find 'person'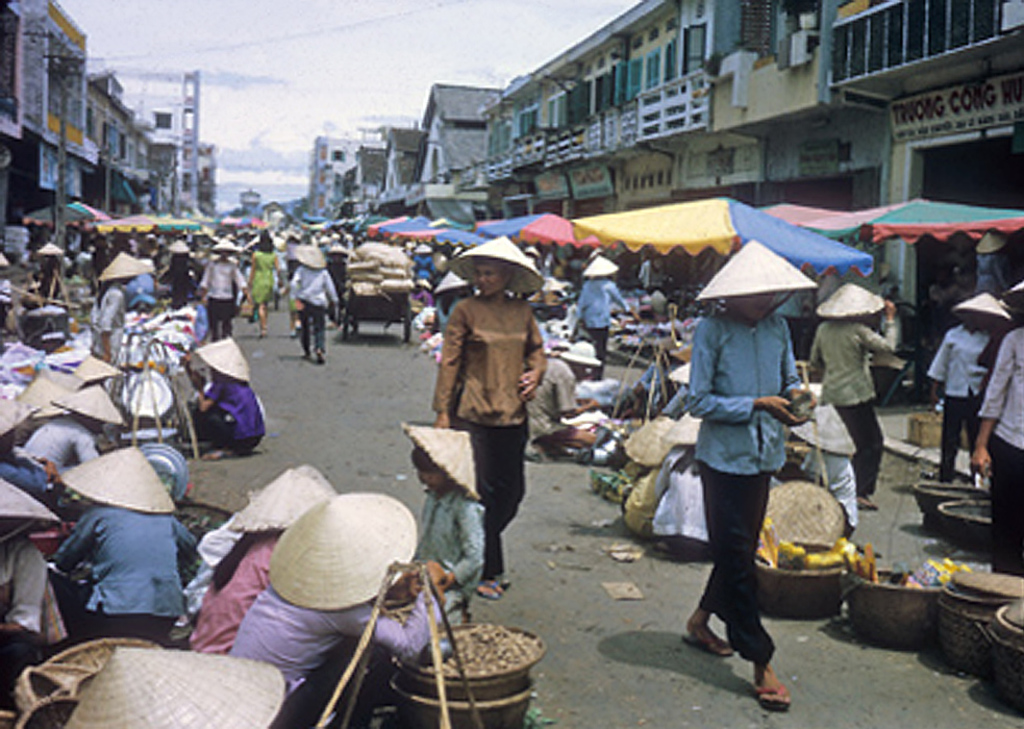
select_region(246, 236, 282, 336)
